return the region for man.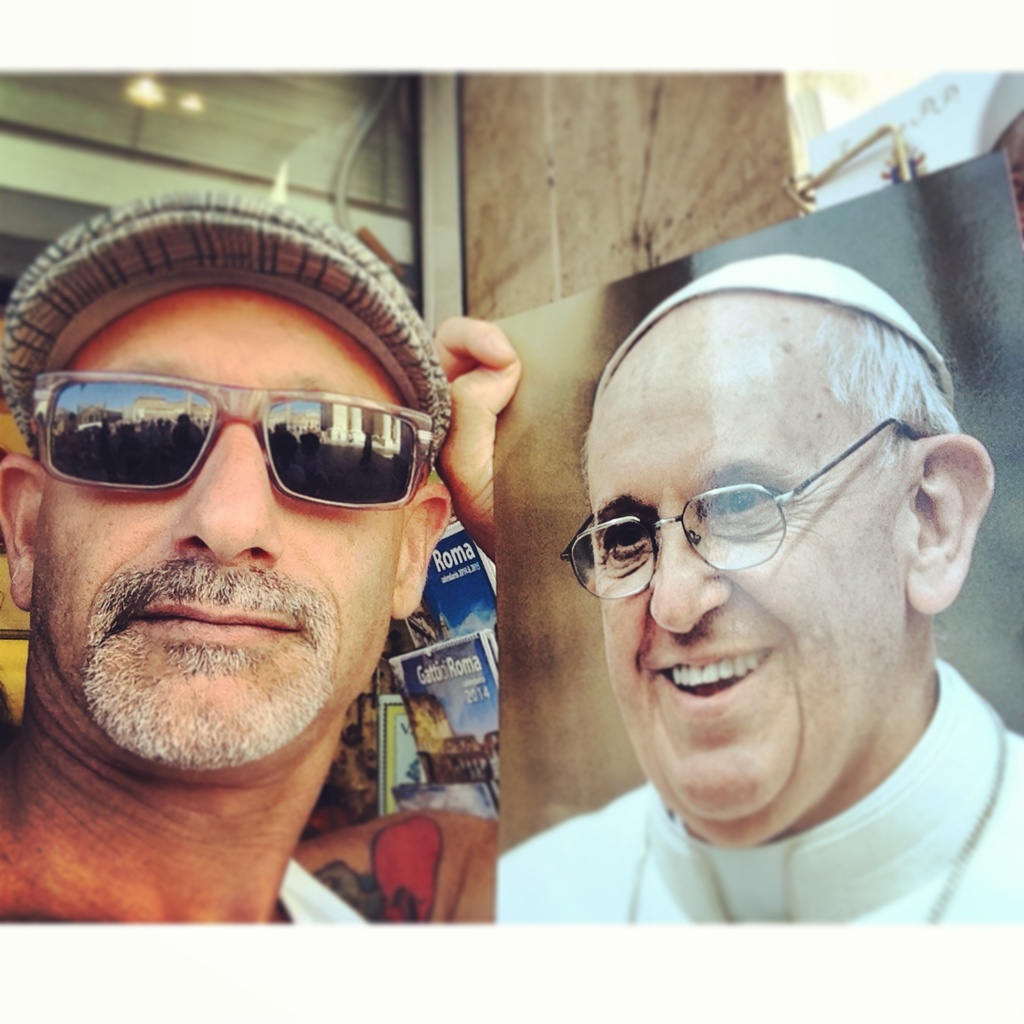
x1=497 y1=252 x2=1023 y2=925.
